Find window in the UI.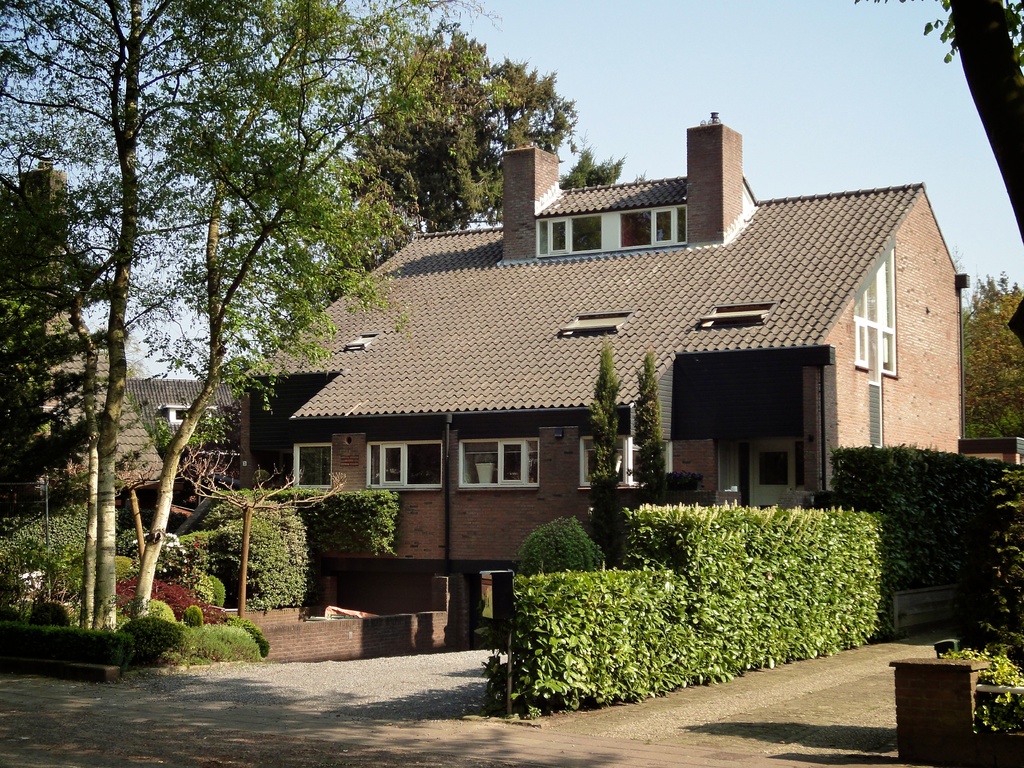
UI element at (292,443,329,485).
